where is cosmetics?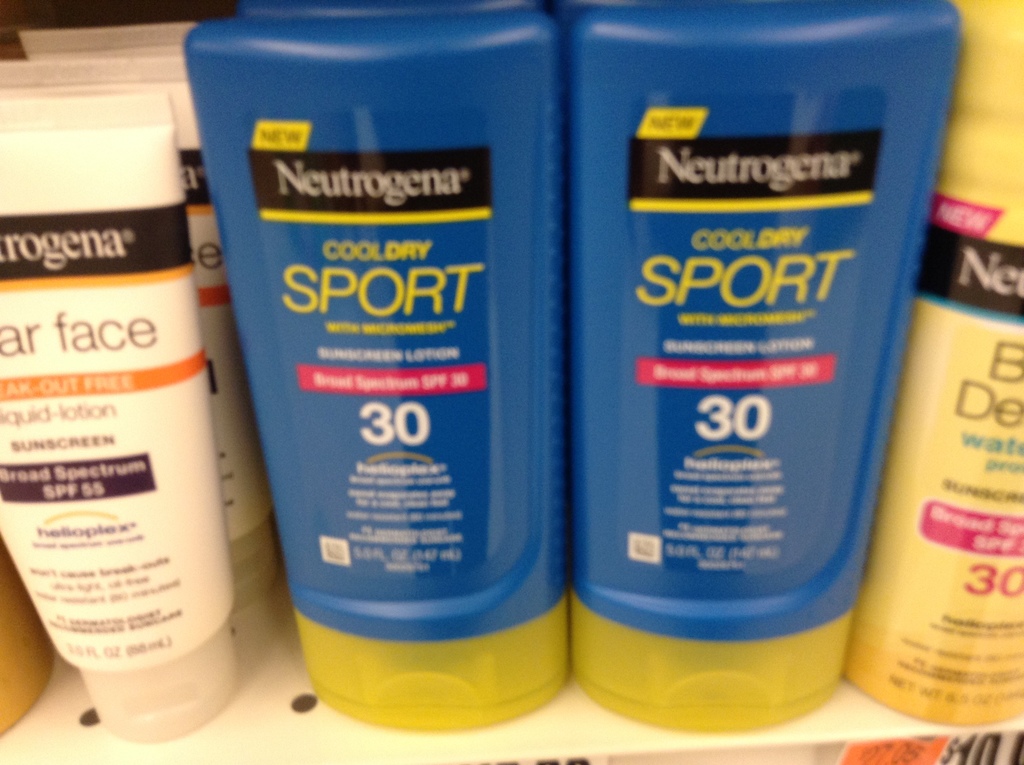
<box>180,0,577,738</box>.
